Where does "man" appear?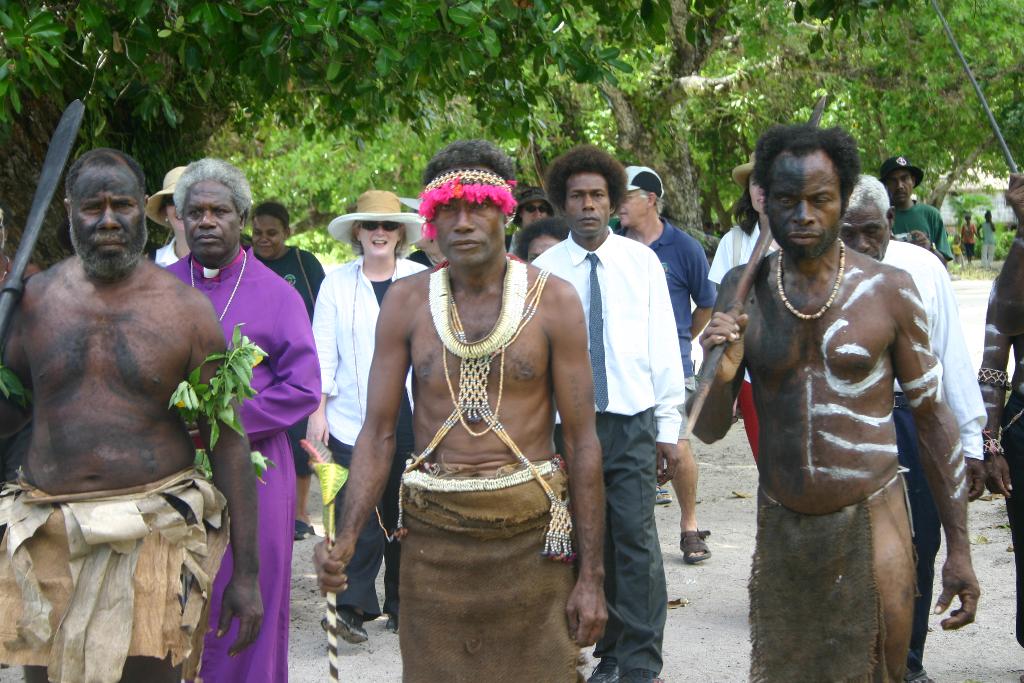
Appears at region(879, 152, 951, 270).
